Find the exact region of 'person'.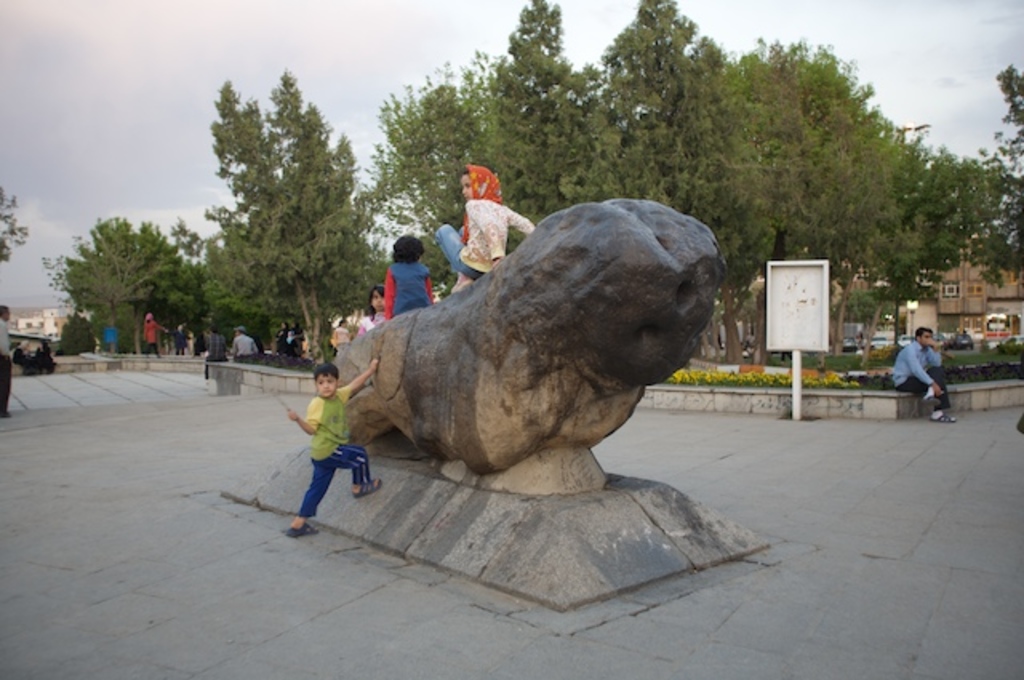
Exact region: [x1=0, y1=304, x2=11, y2=419].
